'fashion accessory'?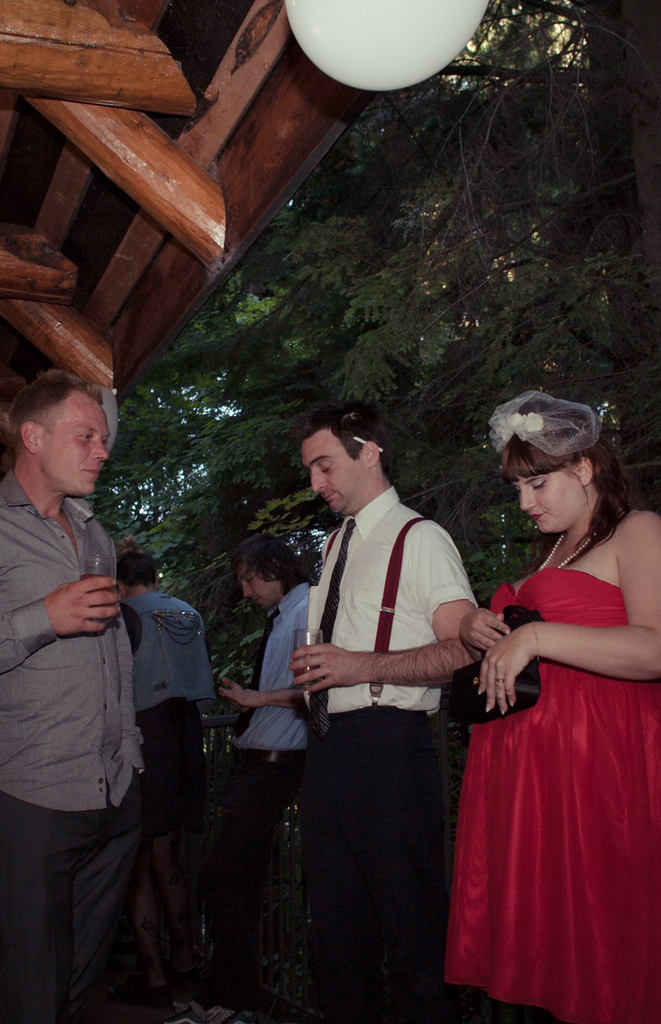
Rect(444, 598, 550, 727)
